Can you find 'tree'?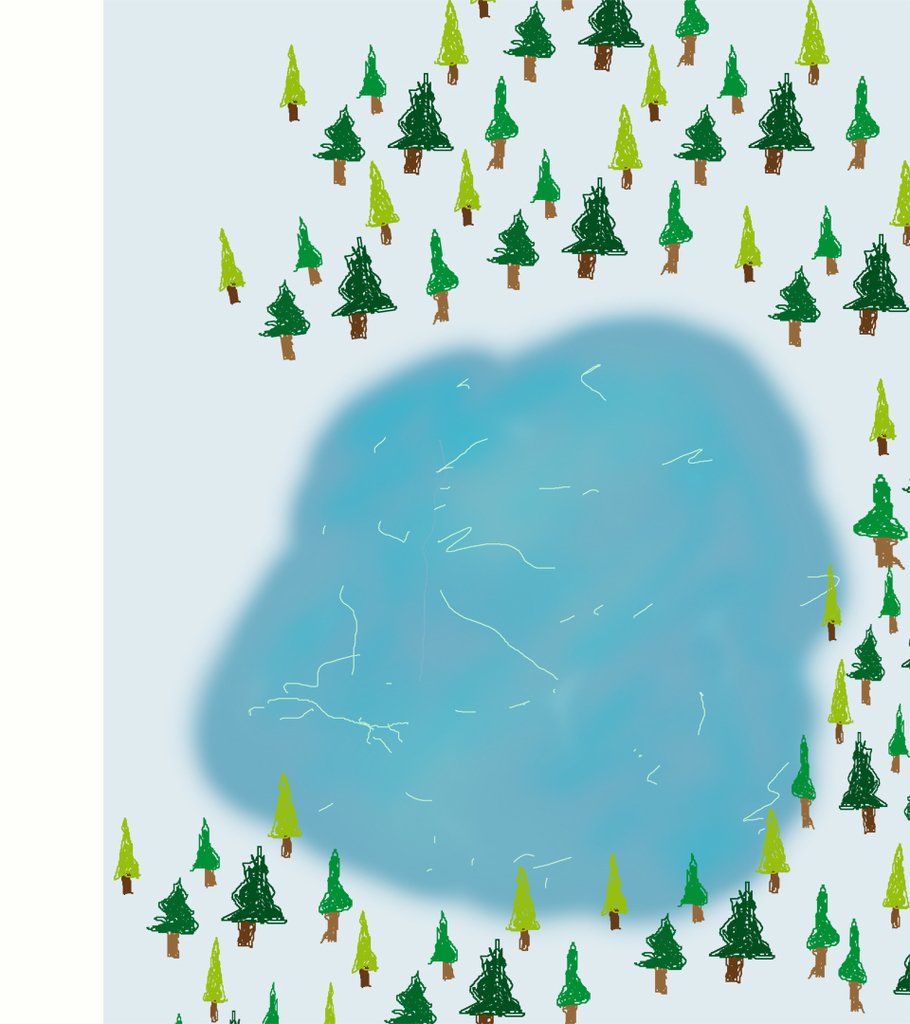
Yes, bounding box: select_region(380, 972, 437, 1023).
